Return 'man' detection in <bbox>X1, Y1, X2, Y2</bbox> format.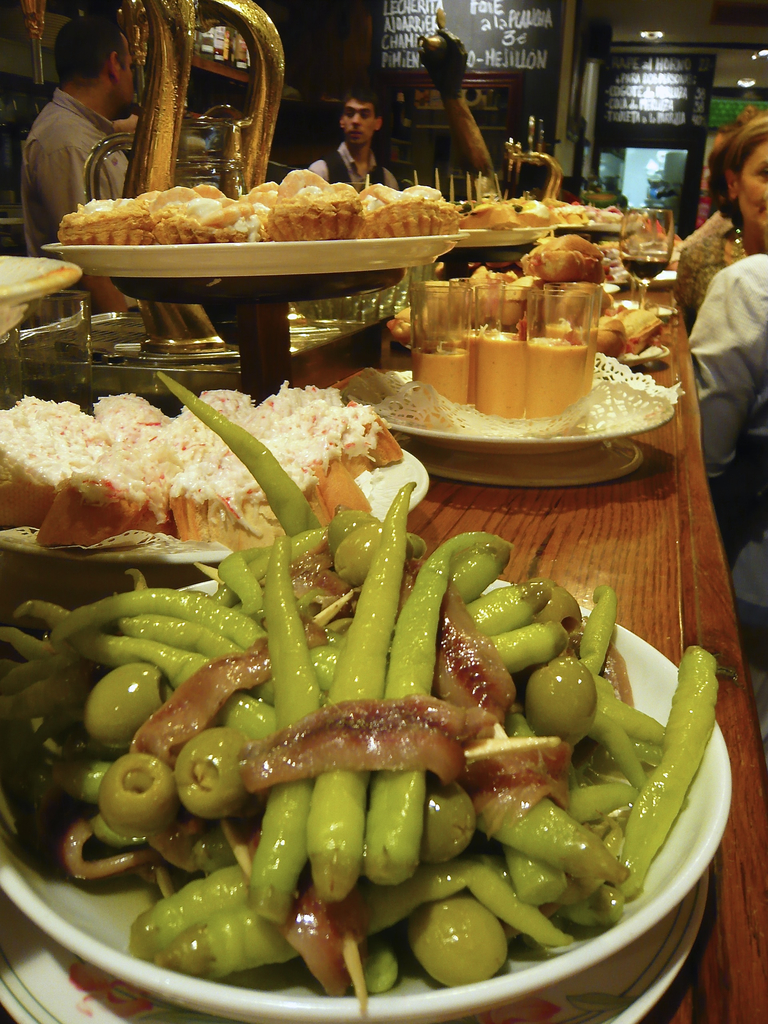
<bbox>17, 11, 144, 317</bbox>.
